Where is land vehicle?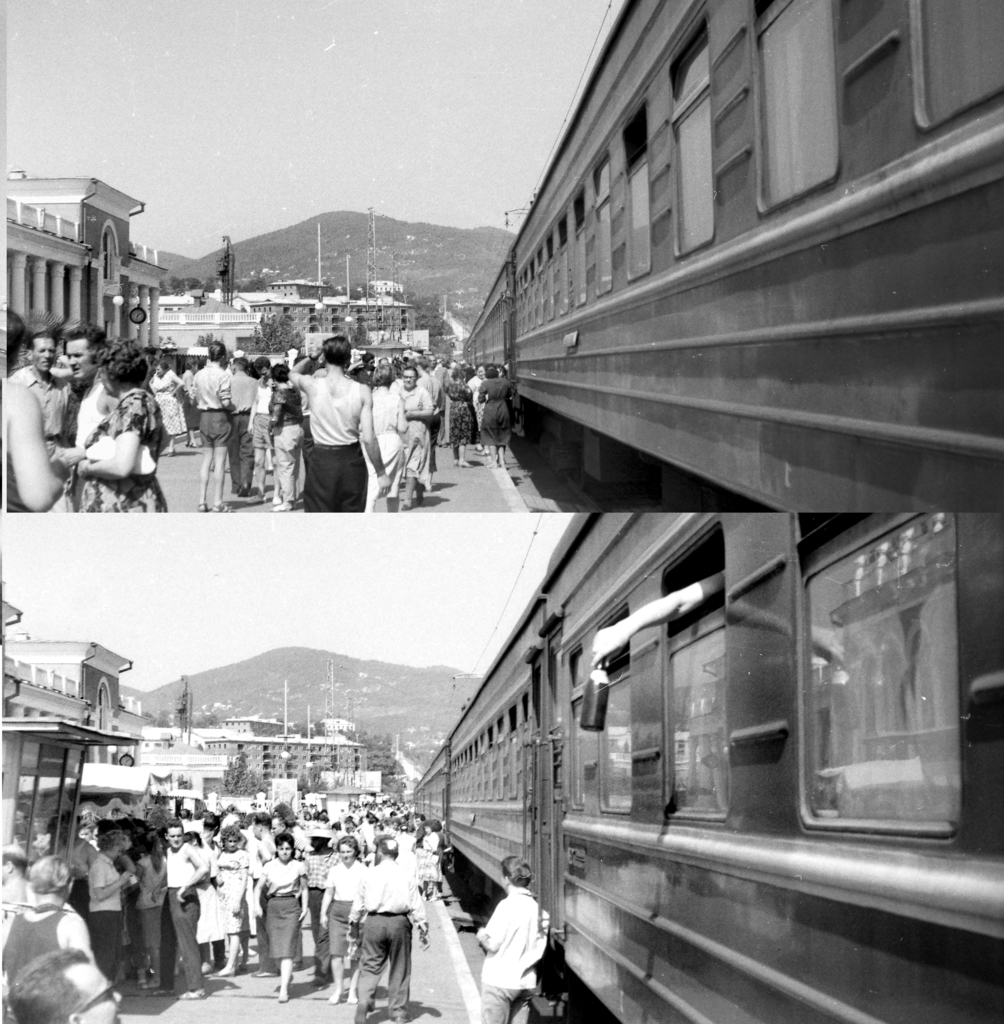
rect(407, 514, 1003, 1023).
